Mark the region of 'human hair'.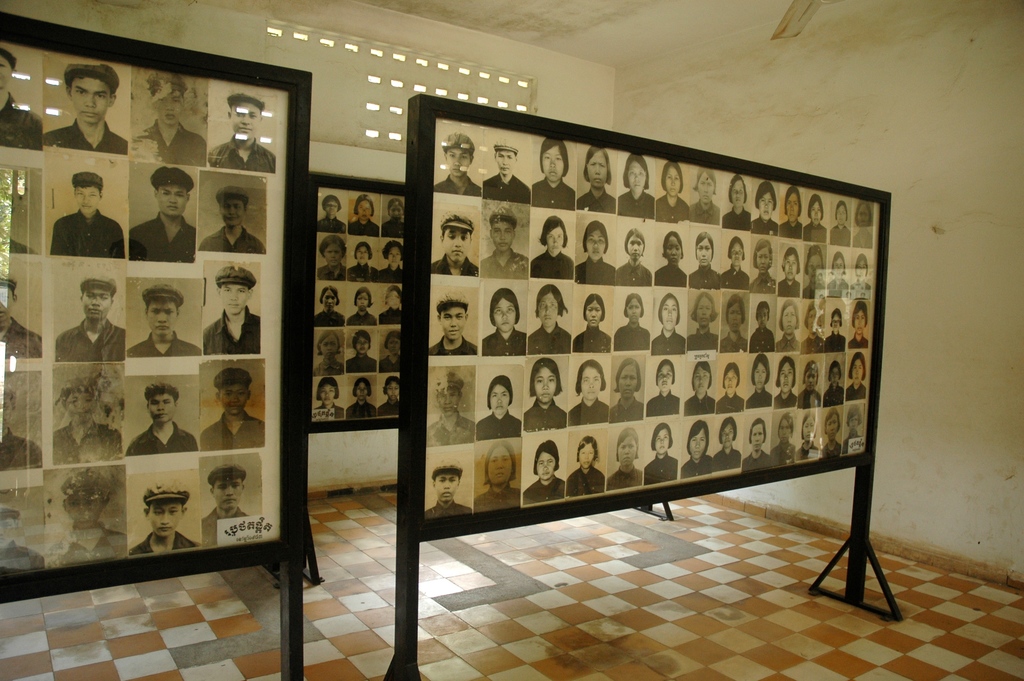
Region: pyautogui.locateOnScreen(719, 413, 737, 444).
